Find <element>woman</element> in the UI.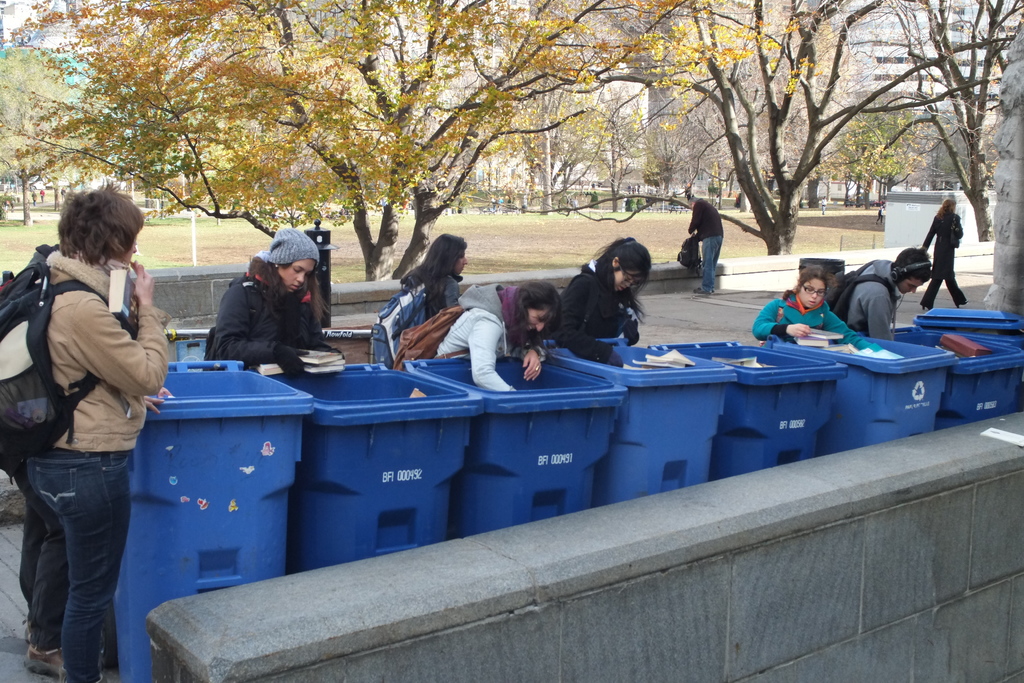
UI element at {"x1": 753, "y1": 263, "x2": 881, "y2": 347}.
